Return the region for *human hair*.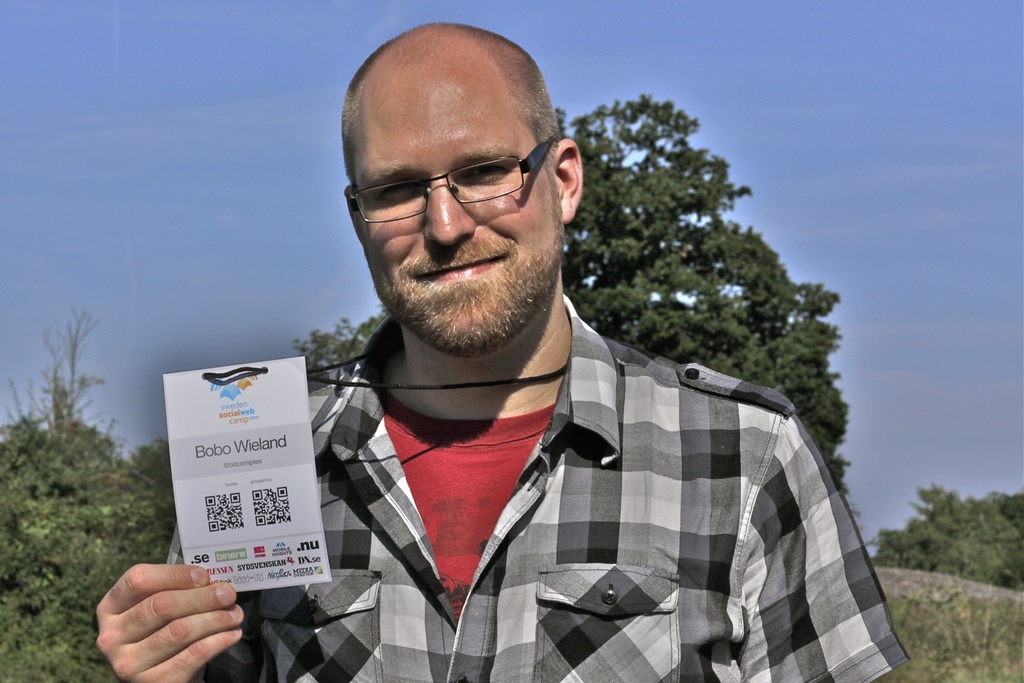
(337,20,561,160).
